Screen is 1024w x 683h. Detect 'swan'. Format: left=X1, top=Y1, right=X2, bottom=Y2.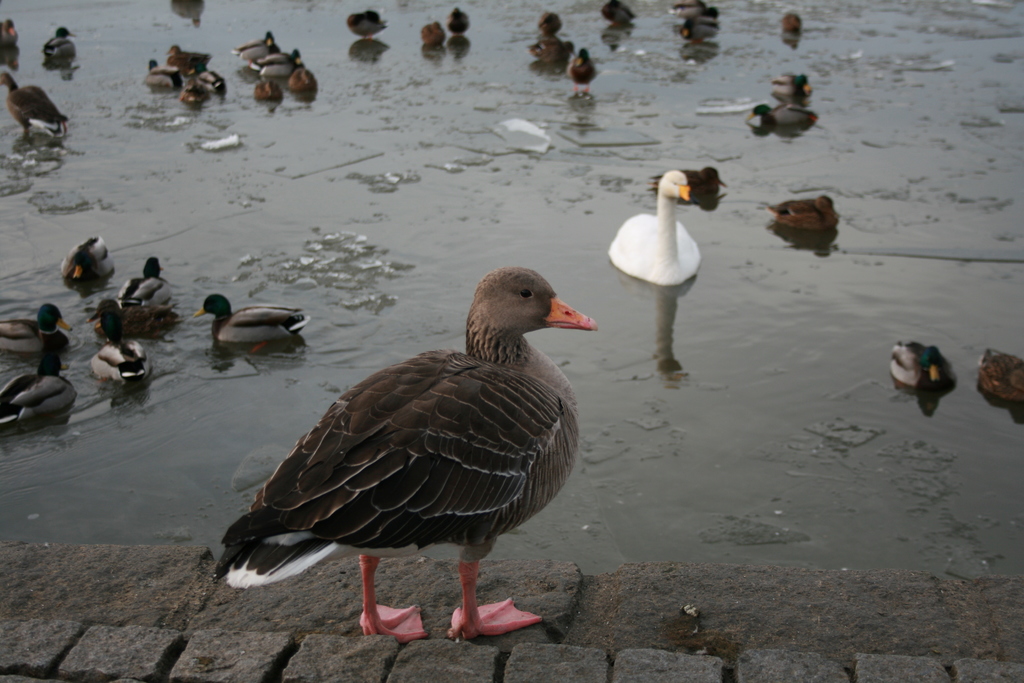
left=609, top=160, right=722, bottom=313.
